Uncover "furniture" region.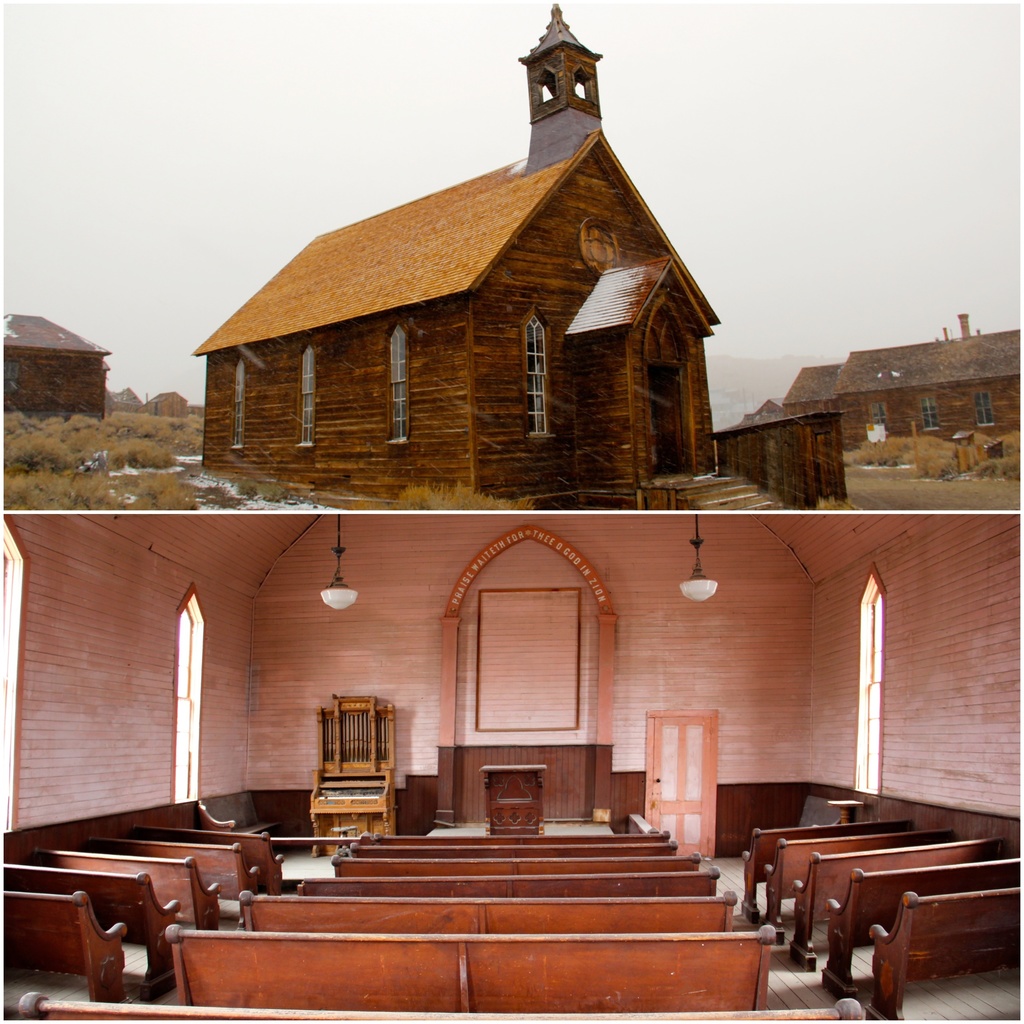
Uncovered: Rect(190, 792, 279, 841).
